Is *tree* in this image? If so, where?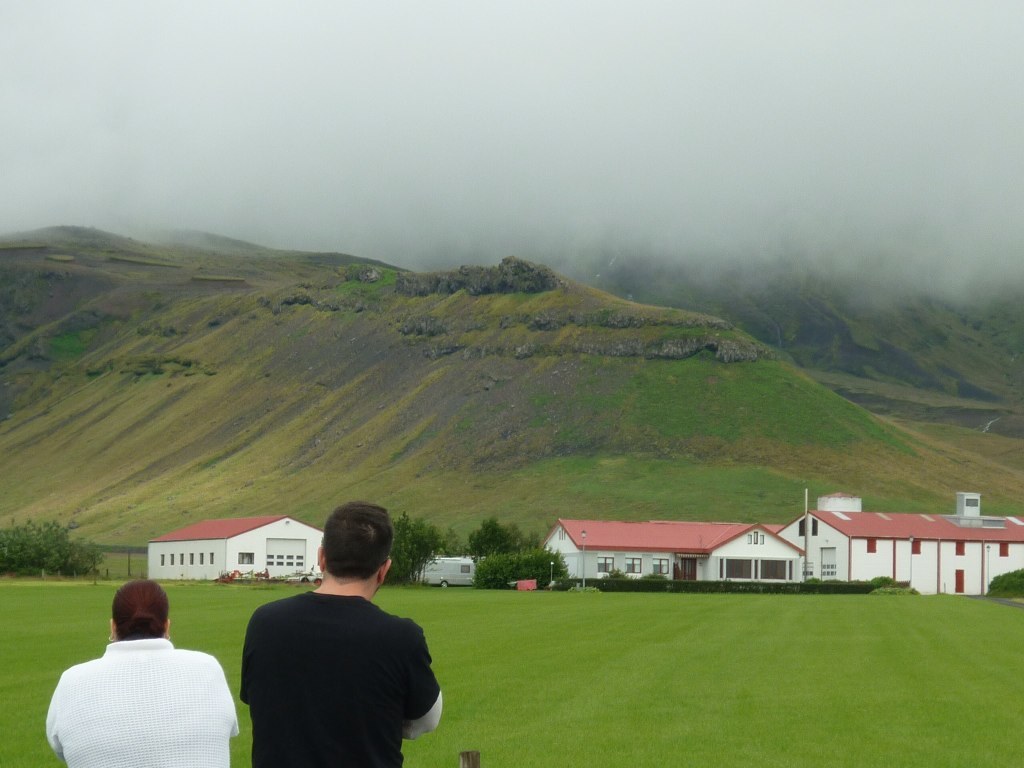
Yes, at (left=460, top=518, right=536, bottom=559).
